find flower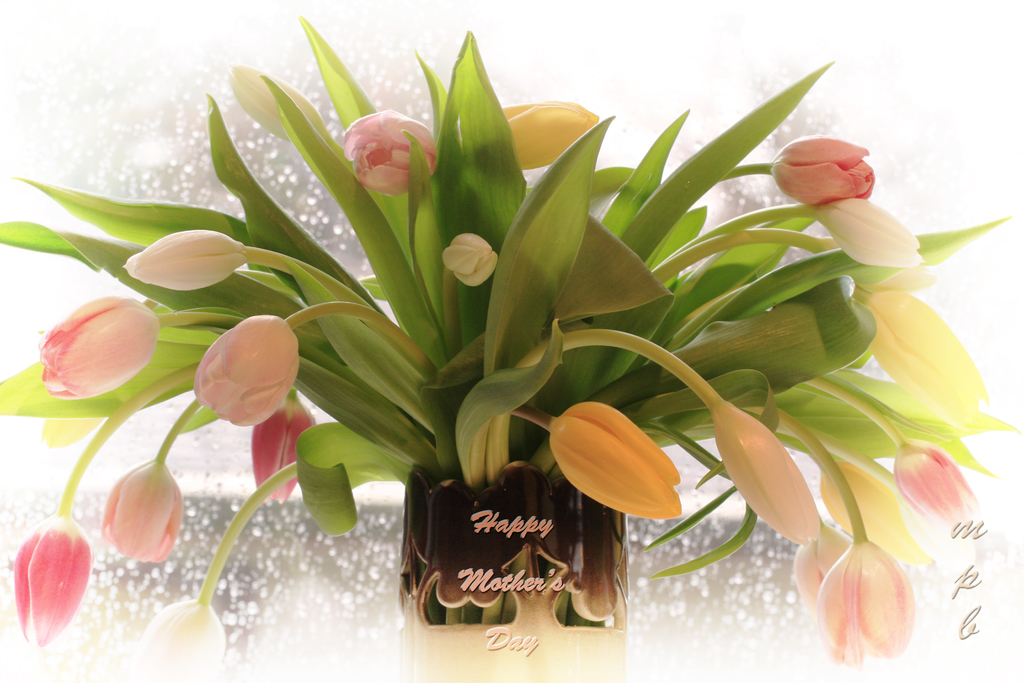
(17, 513, 91, 647)
